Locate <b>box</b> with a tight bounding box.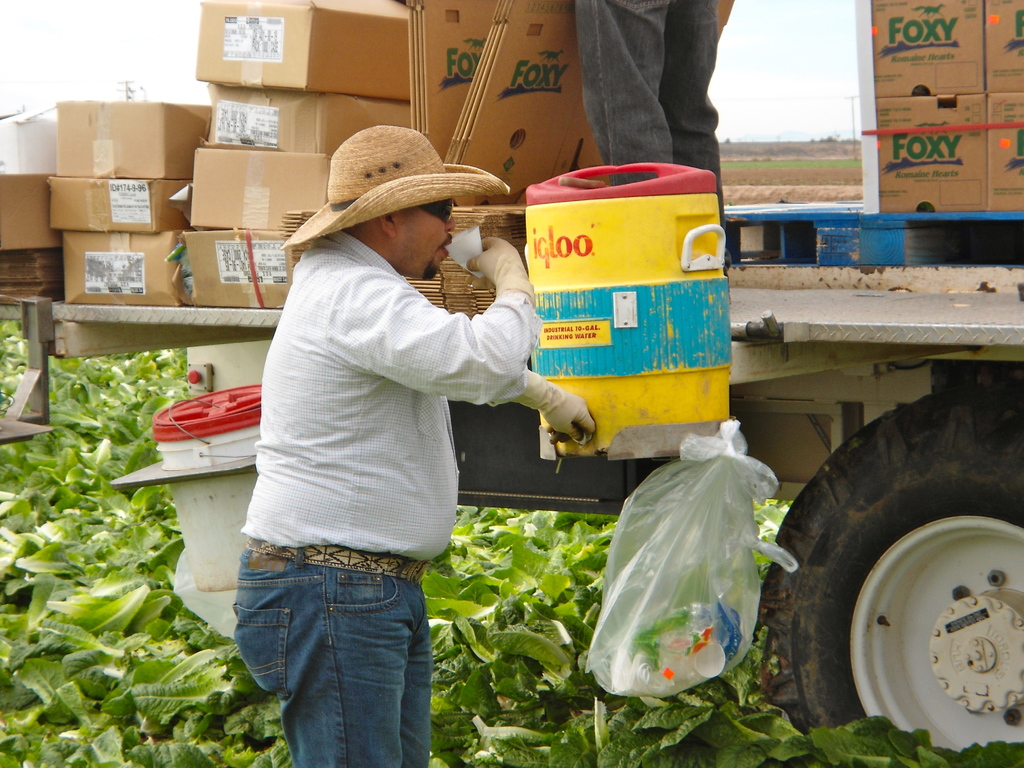
bbox(49, 176, 190, 234).
